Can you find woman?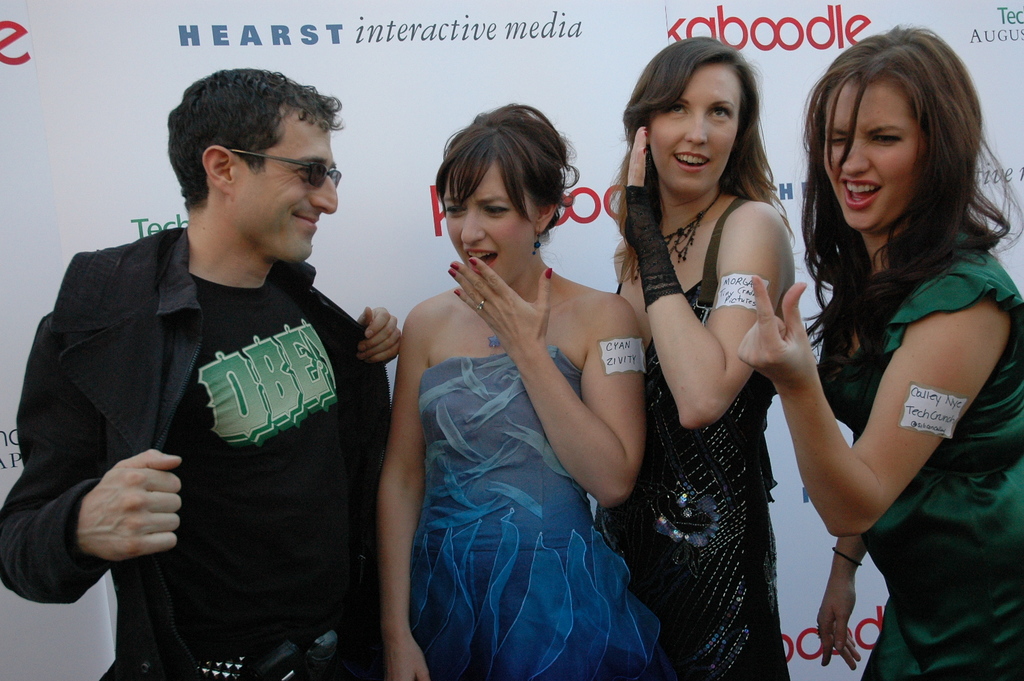
Yes, bounding box: 362/96/664/675.
